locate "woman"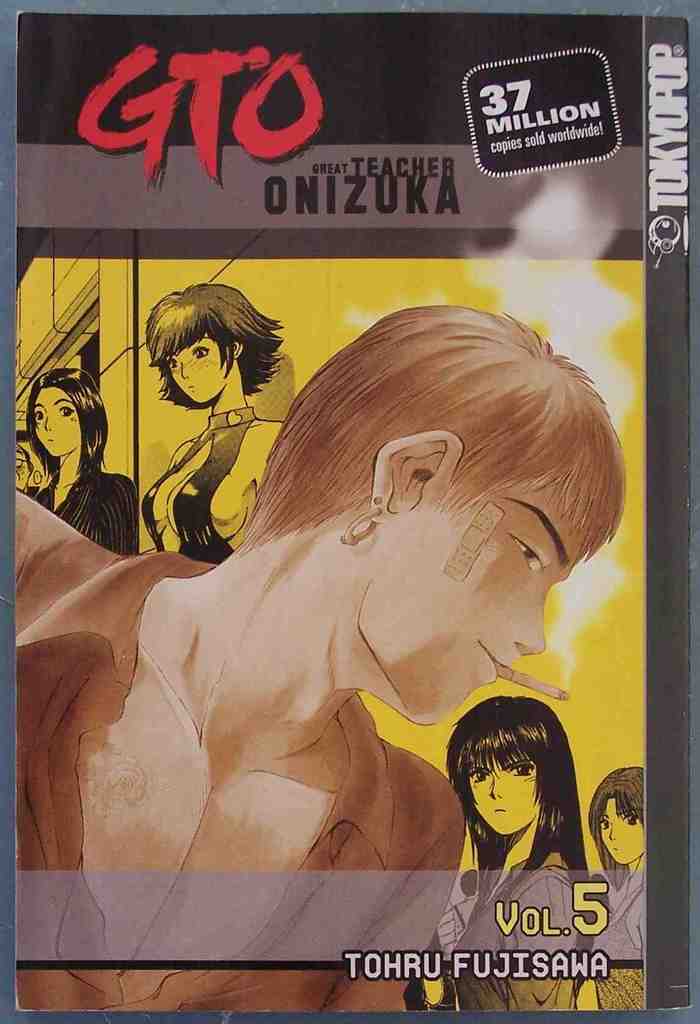
[116,272,305,550]
